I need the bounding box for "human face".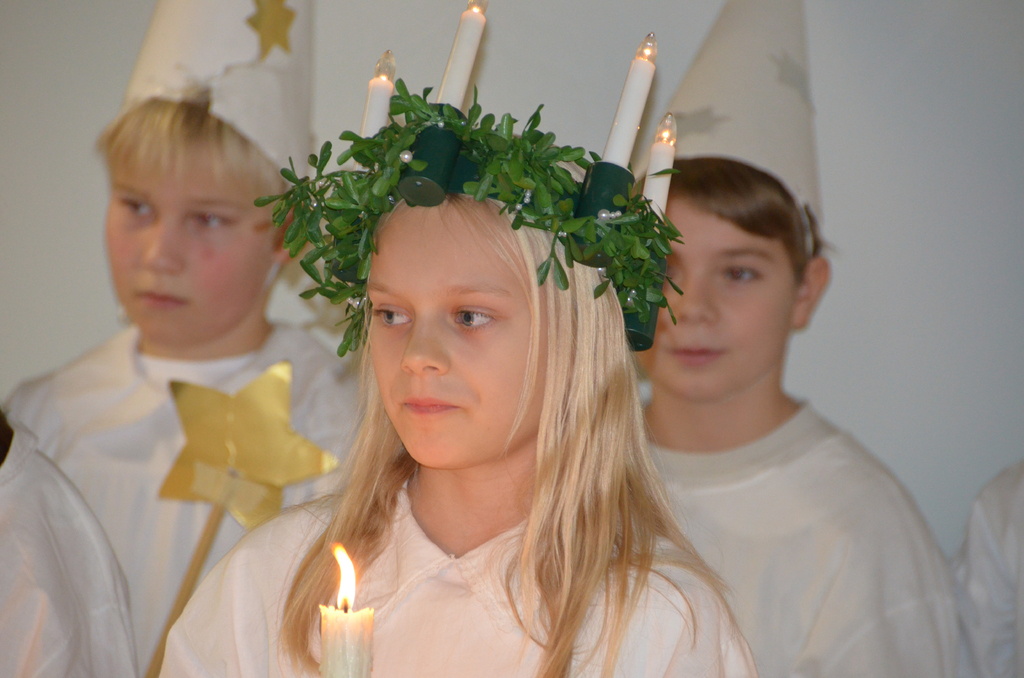
Here it is: <bbox>366, 205, 552, 464</bbox>.
